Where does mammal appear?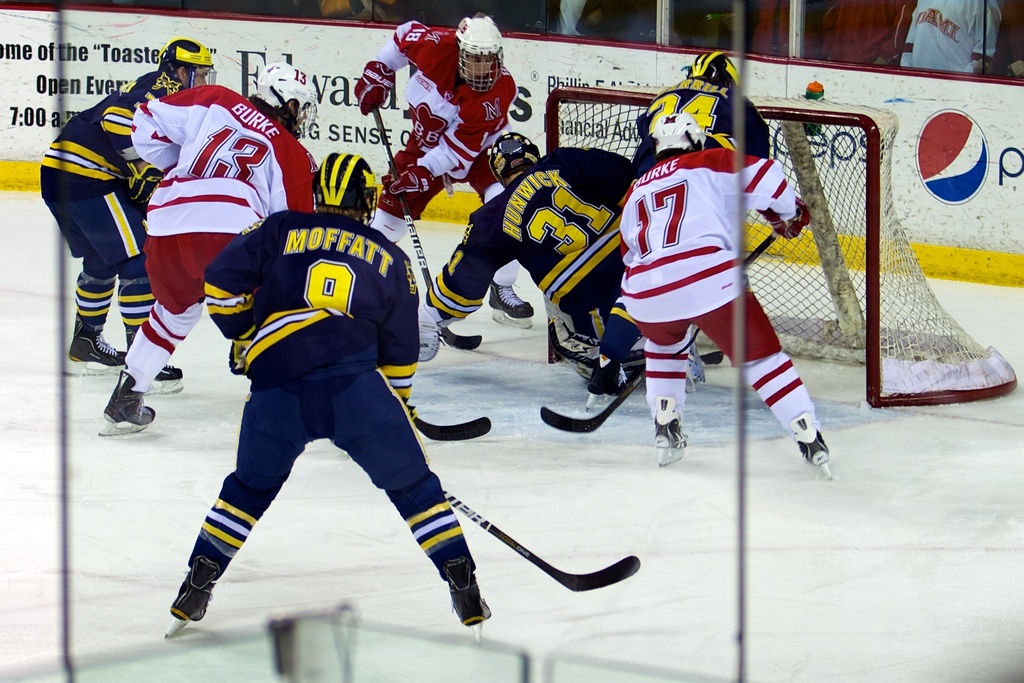
Appears at (left=35, top=39, right=216, bottom=381).
